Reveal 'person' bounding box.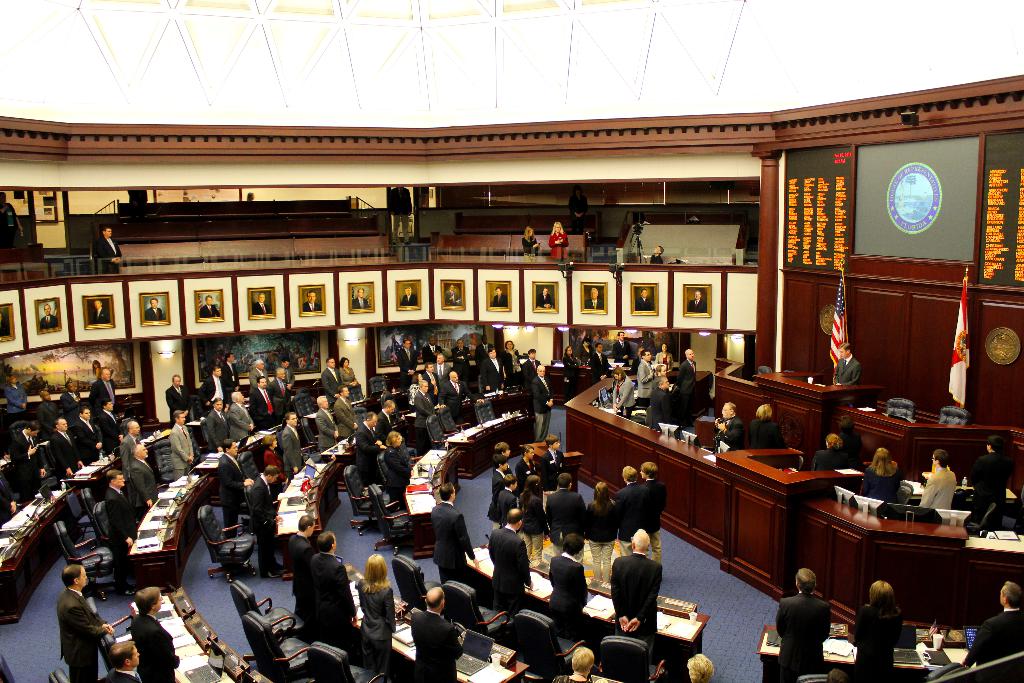
Revealed: [left=684, top=286, right=708, bottom=320].
